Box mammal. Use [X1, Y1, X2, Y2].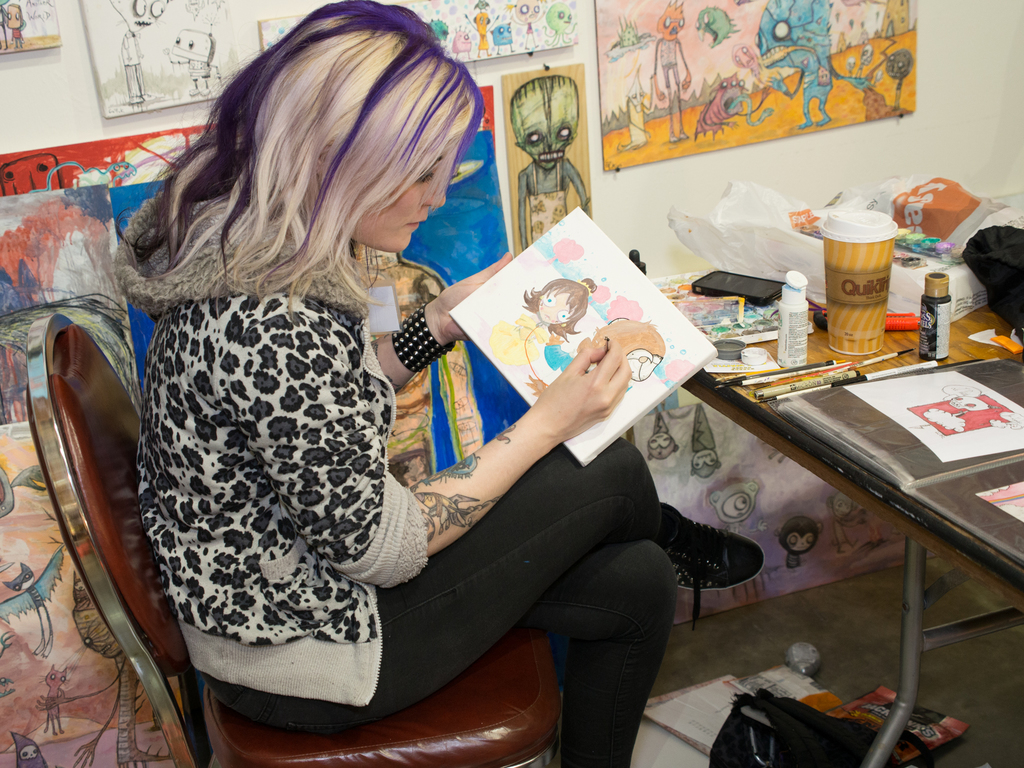
[108, 0, 166, 100].
